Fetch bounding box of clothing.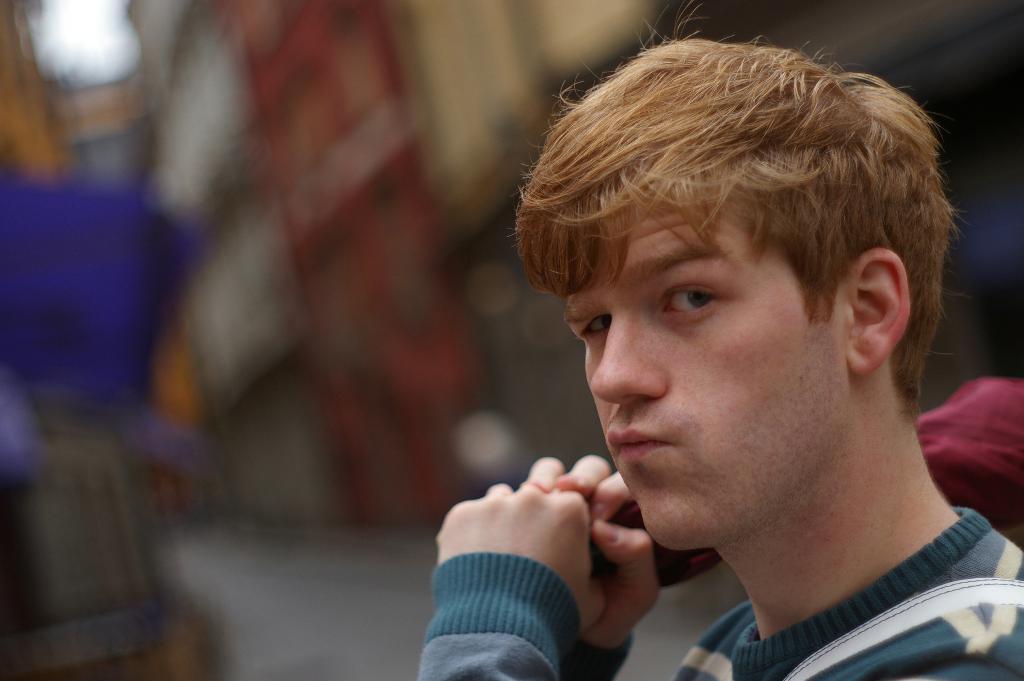
Bbox: rect(419, 502, 1023, 680).
